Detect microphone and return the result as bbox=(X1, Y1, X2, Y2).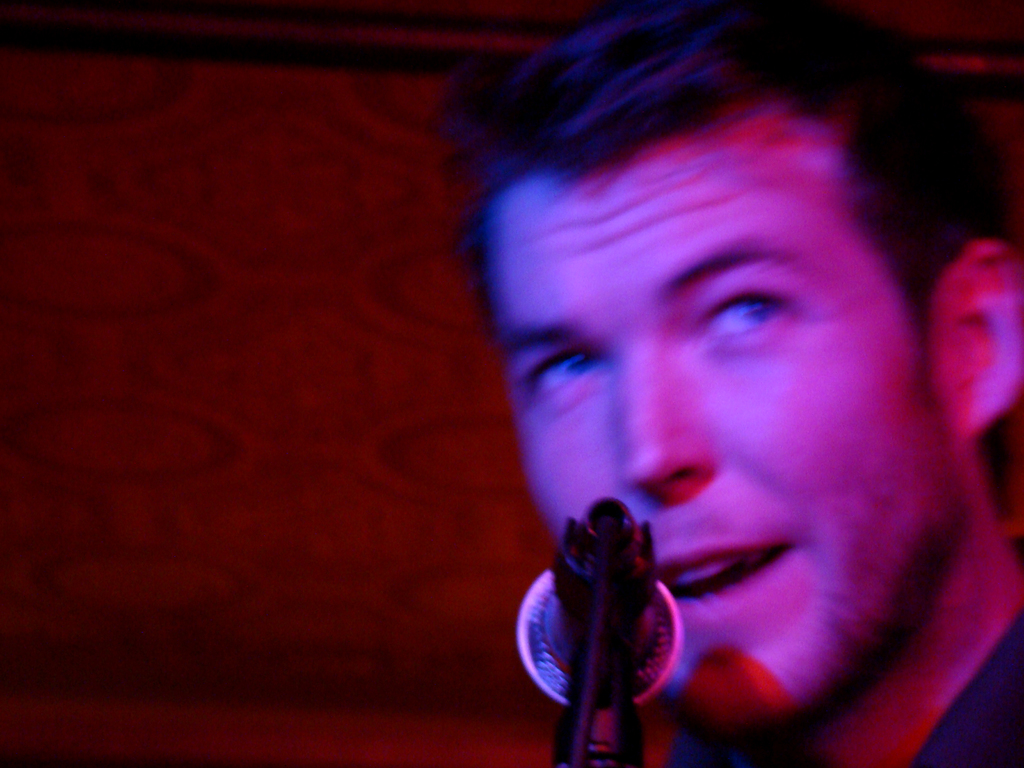
bbox=(508, 576, 688, 714).
